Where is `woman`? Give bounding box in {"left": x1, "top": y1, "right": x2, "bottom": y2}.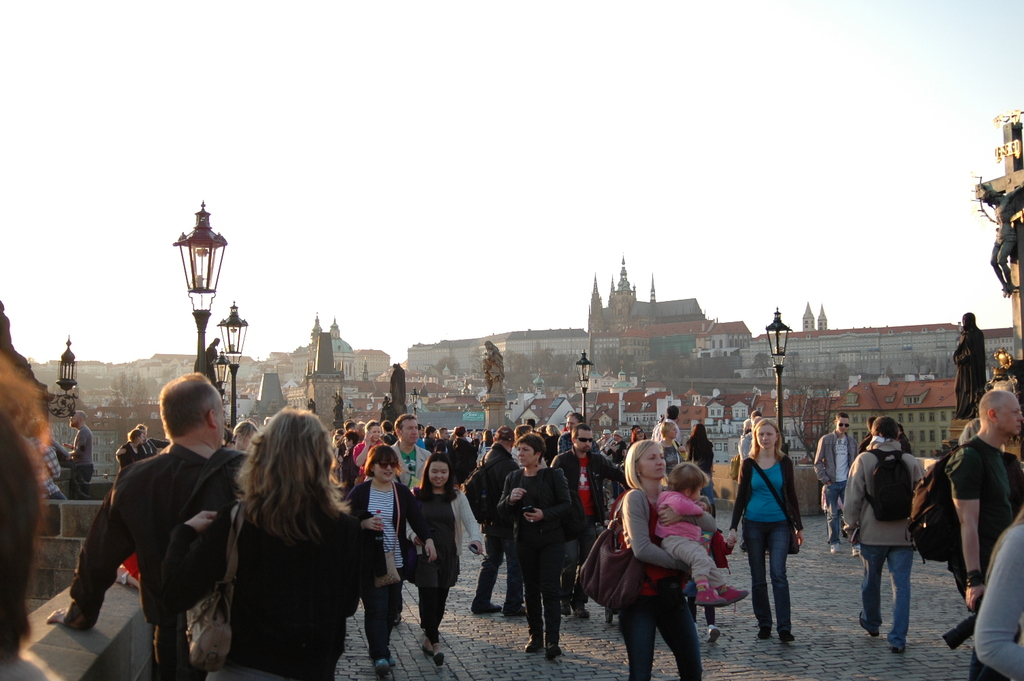
{"left": 731, "top": 417, "right": 801, "bottom": 645}.
